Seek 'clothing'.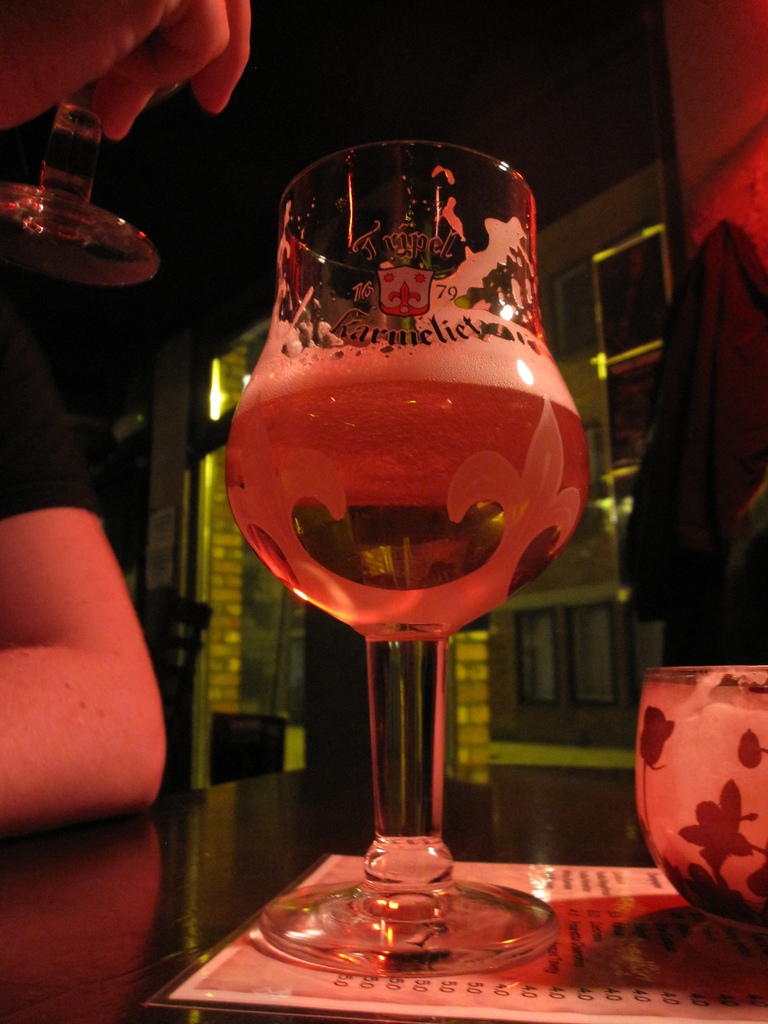
l=604, t=227, r=767, b=664.
